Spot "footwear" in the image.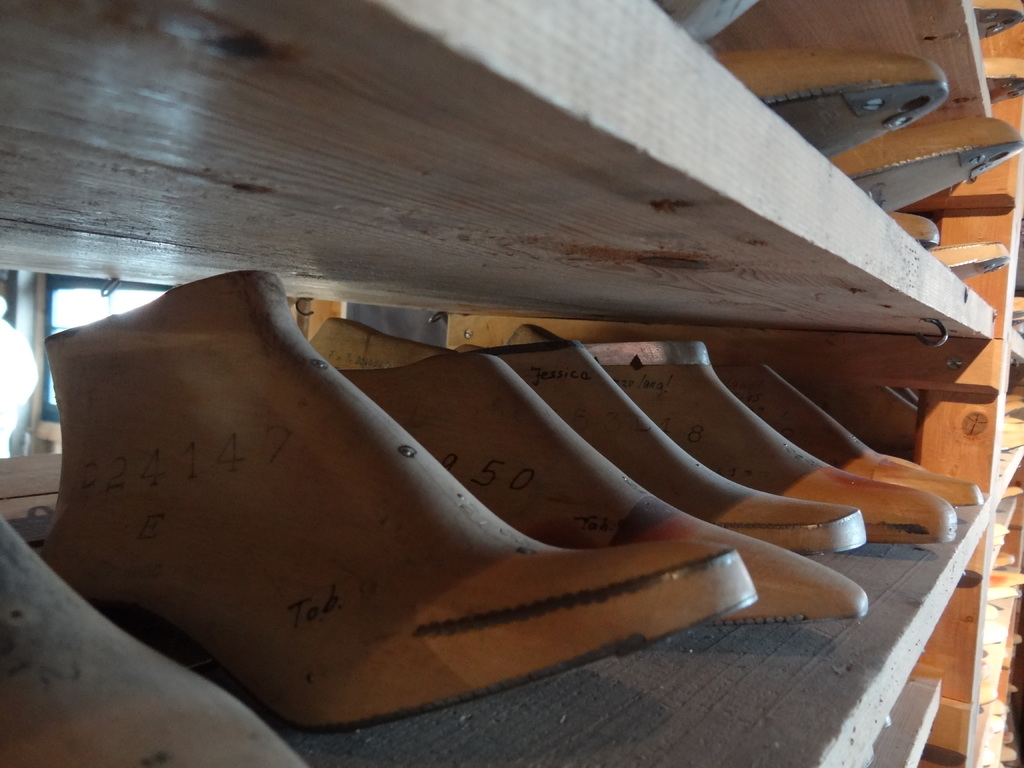
"footwear" found at 991/552/1016/565.
